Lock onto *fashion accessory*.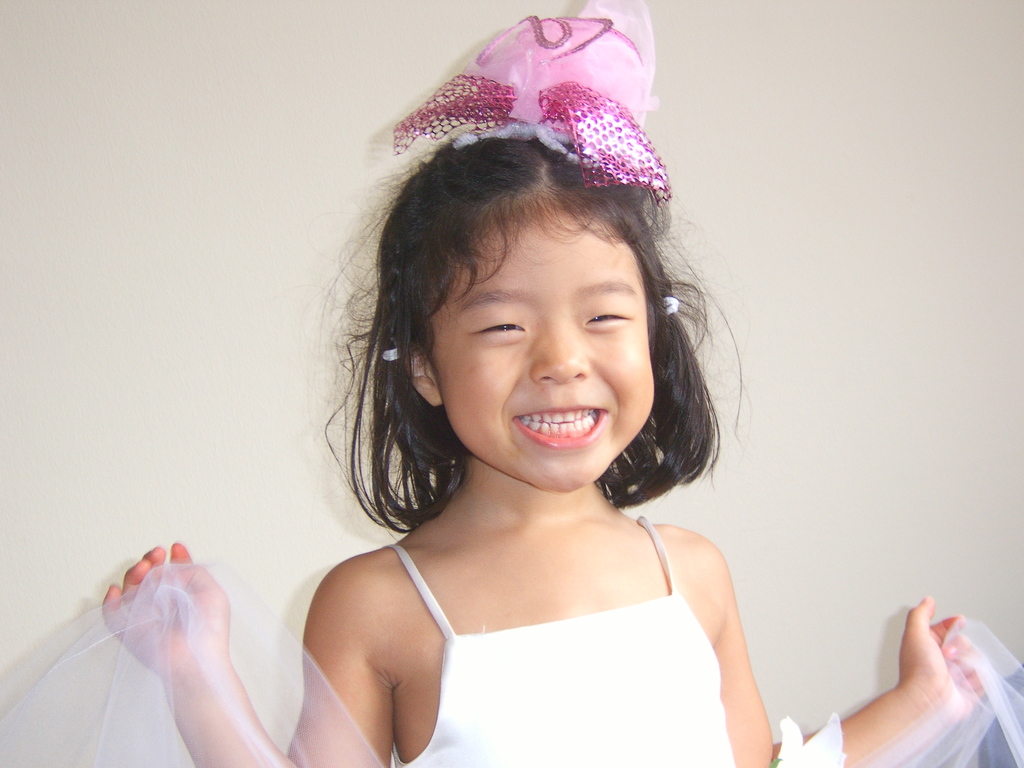
Locked: 662,294,680,316.
